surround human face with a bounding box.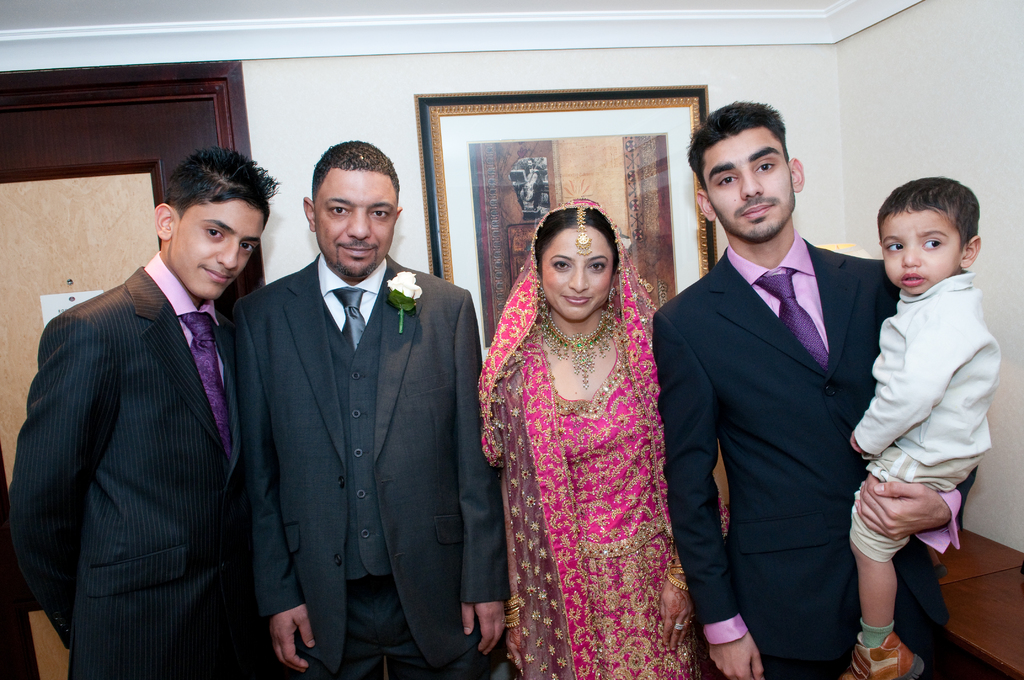
l=312, t=170, r=390, b=275.
